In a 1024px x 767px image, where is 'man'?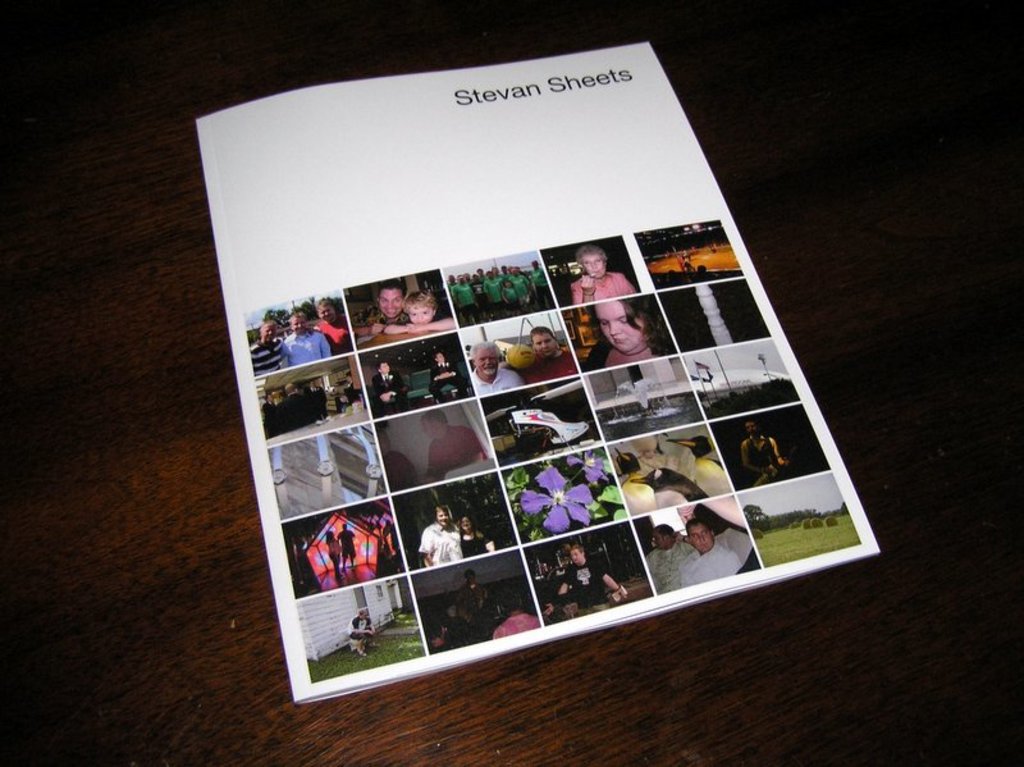
box(349, 274, 408, 328).
